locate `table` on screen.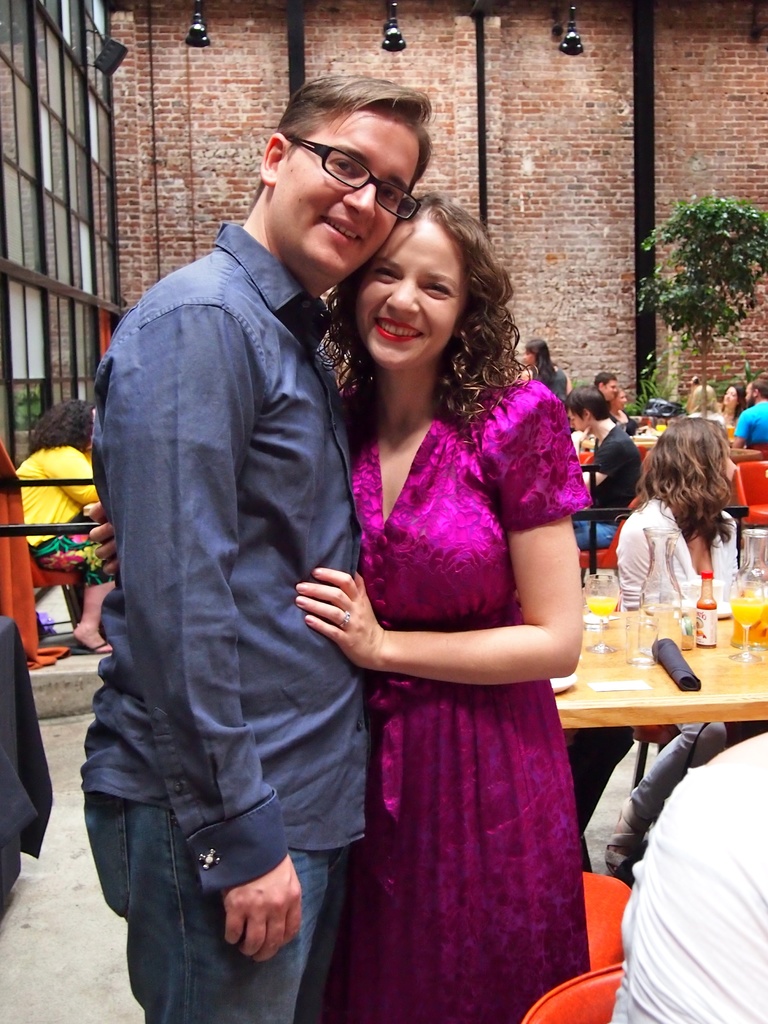
On screen at x1=570 y1=608 x2=764 y2=808.
